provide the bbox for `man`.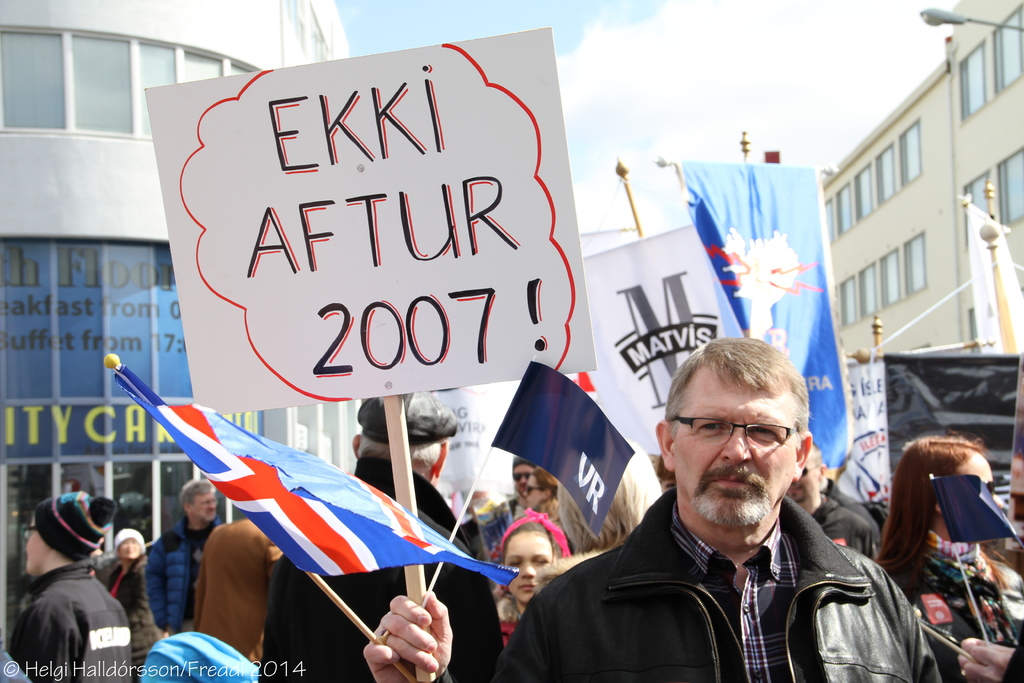
<box>486,454,538,550</box>.
